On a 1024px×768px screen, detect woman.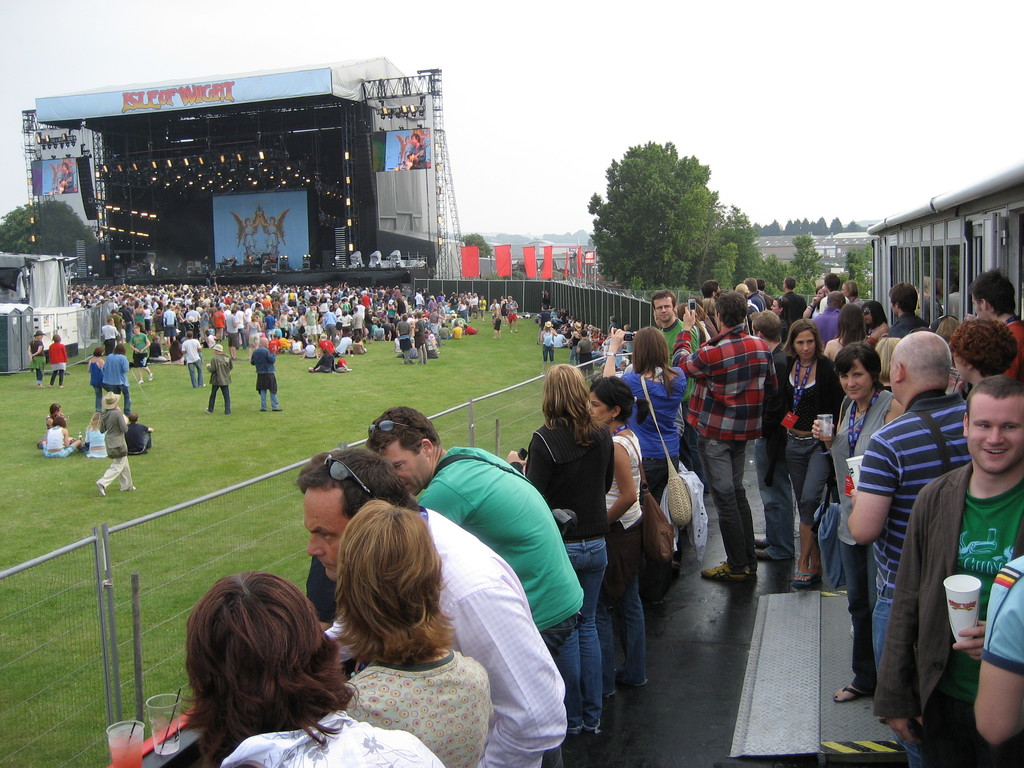
l=260, t=210, r=291, b=255.
